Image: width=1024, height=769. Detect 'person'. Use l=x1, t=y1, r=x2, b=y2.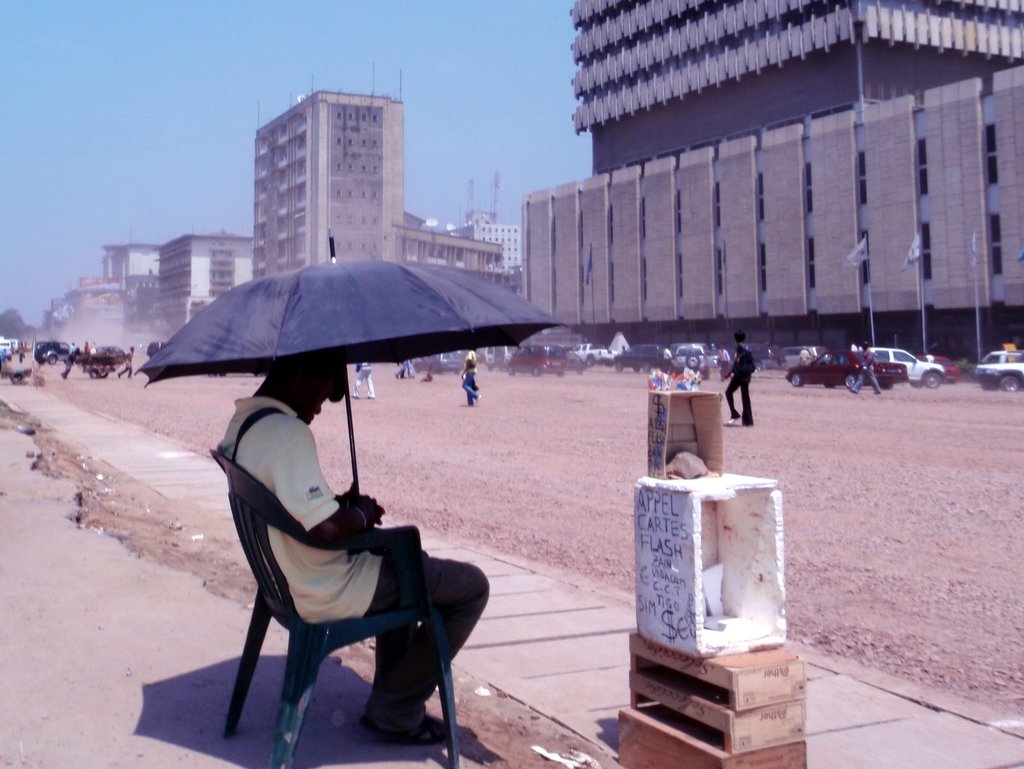
l=725, t=329, r=751, b=424.
